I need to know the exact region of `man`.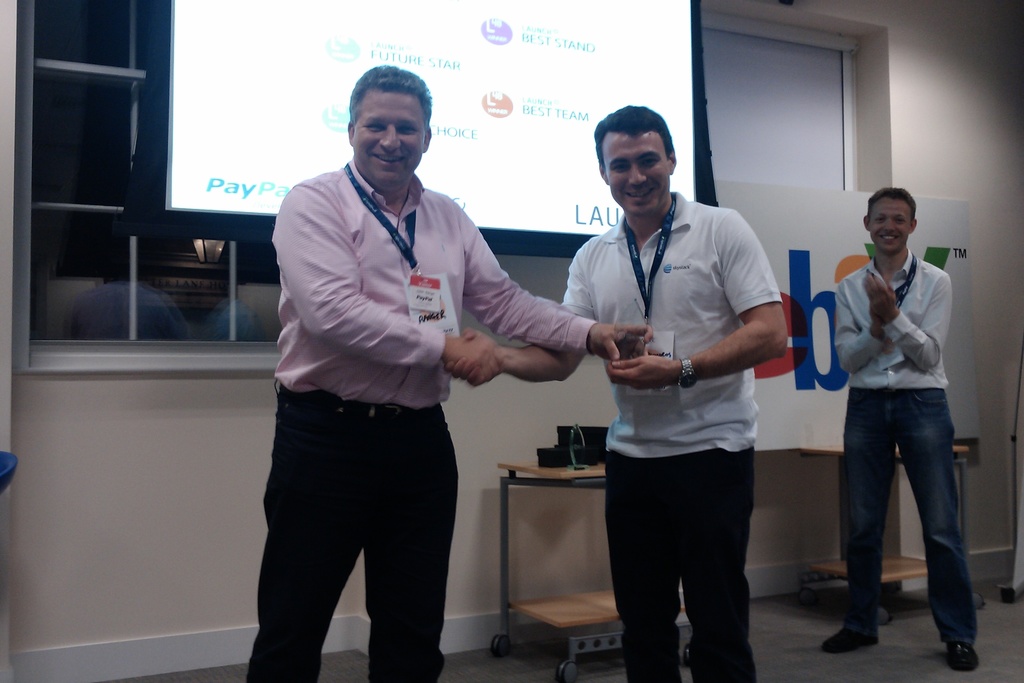
Region: x1=445 y1=104 x2=792 y2=682.
